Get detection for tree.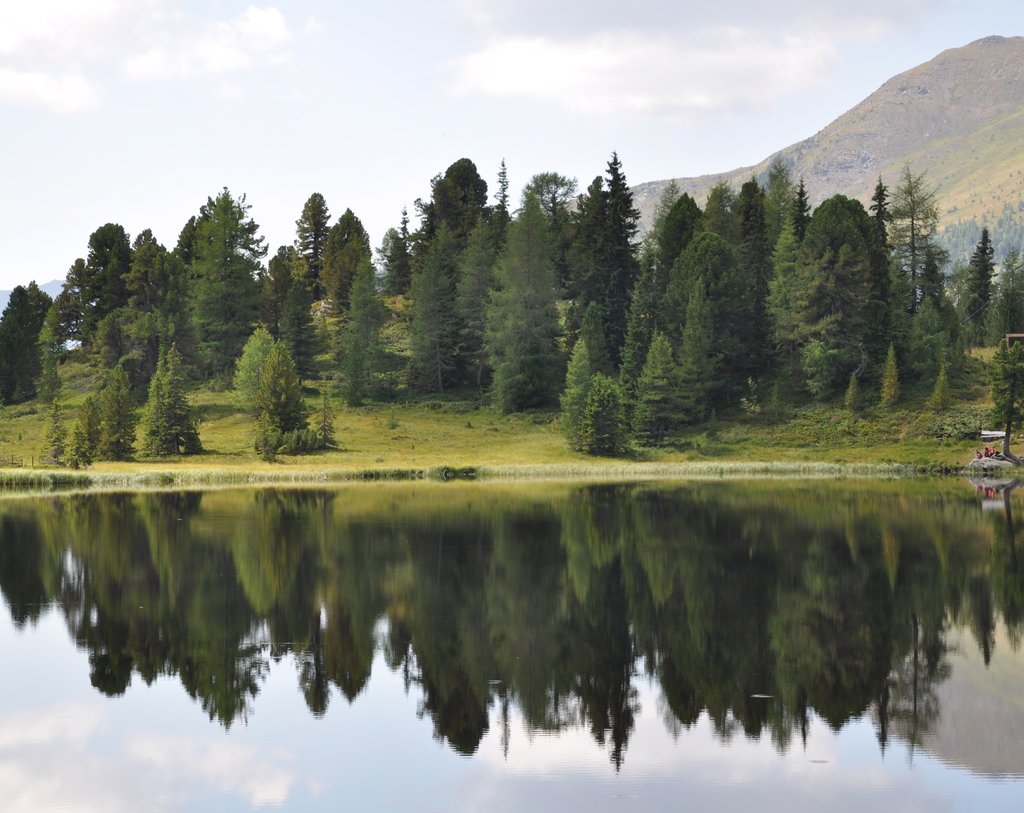
Detection: x1=569 y1=337 x2=605 y2=433.
